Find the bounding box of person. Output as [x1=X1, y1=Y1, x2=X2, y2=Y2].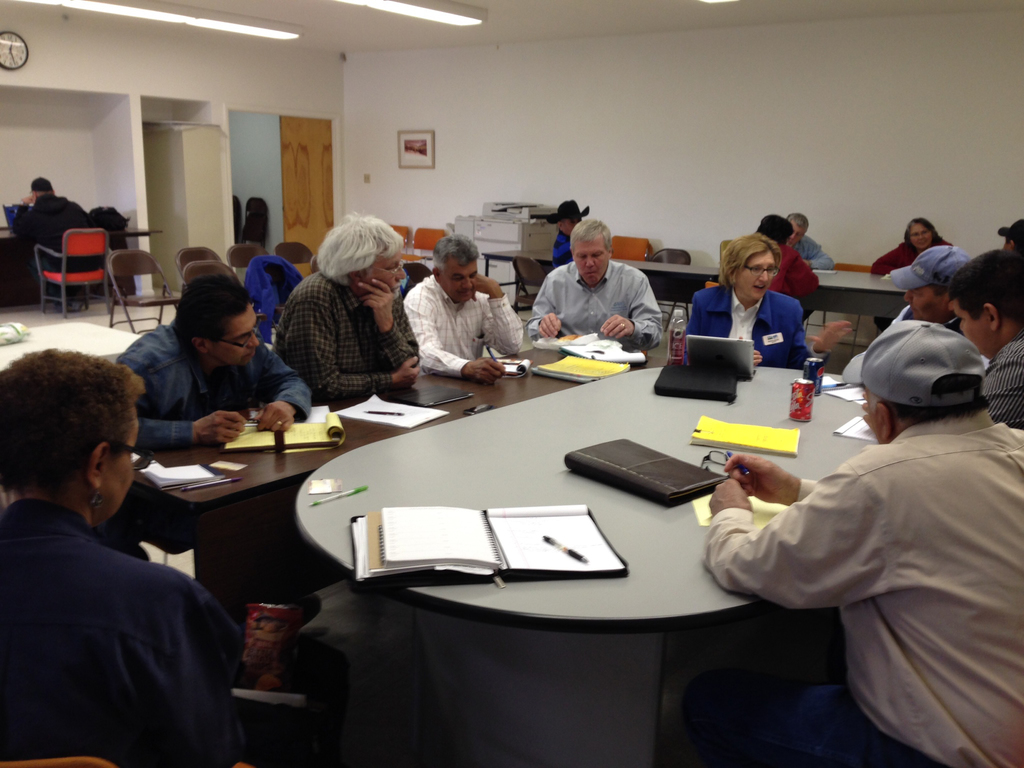
[x1=104, y1=287, x2=308, y2=460].
